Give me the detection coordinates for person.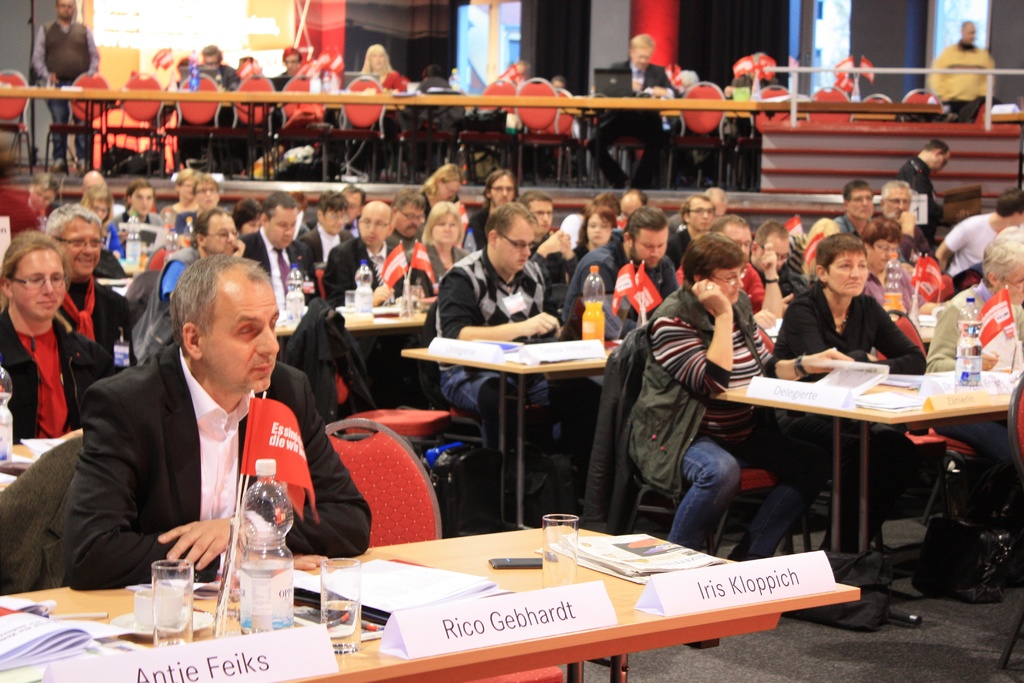
crop(124, 206, 246, 361).
